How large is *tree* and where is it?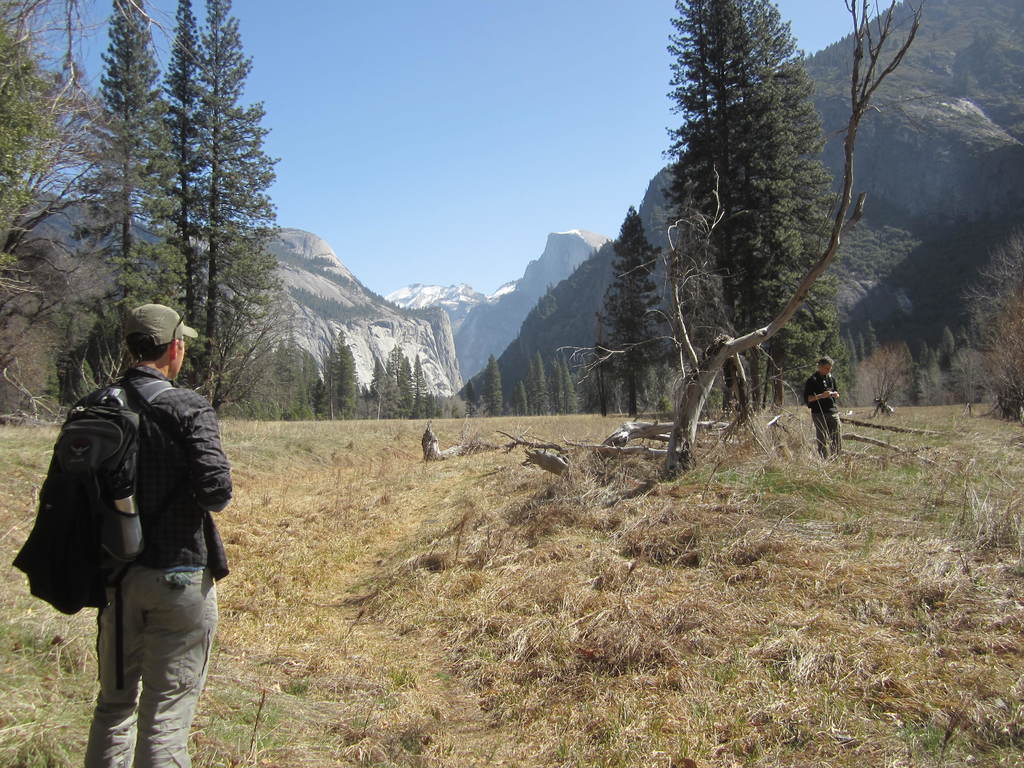
Bounding box: box=[138, 0, 228, 396].
